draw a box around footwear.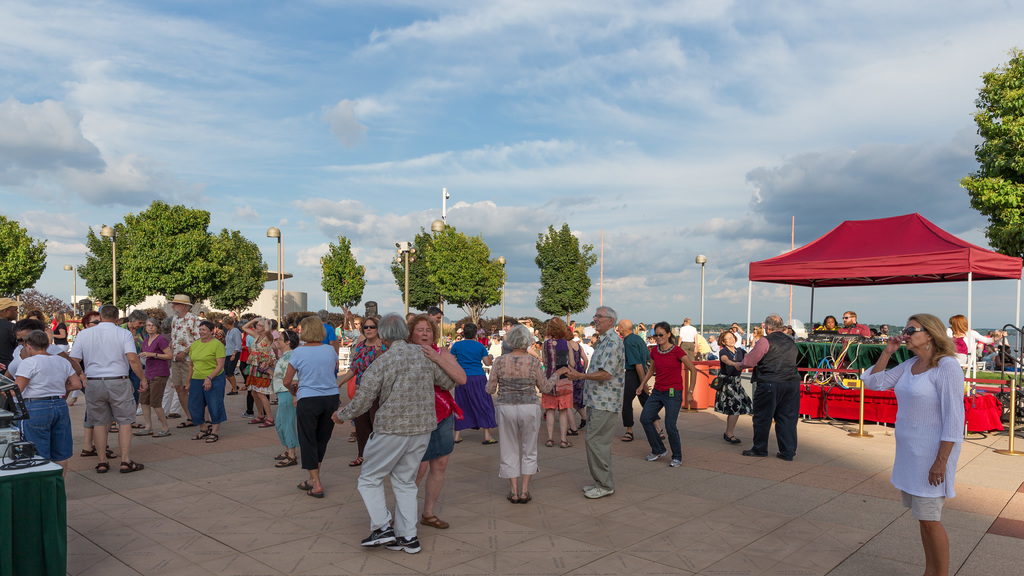
box(505, 489, 521, 503).
